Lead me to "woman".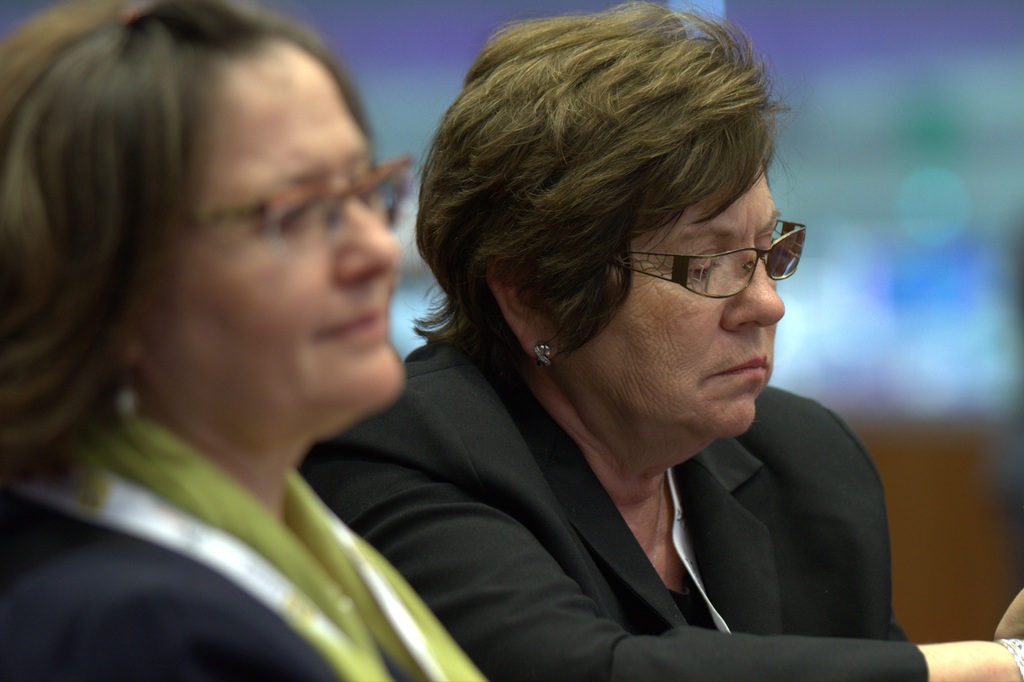
Lead to <bbox>296, 0, 1023, 681</bbox>.
